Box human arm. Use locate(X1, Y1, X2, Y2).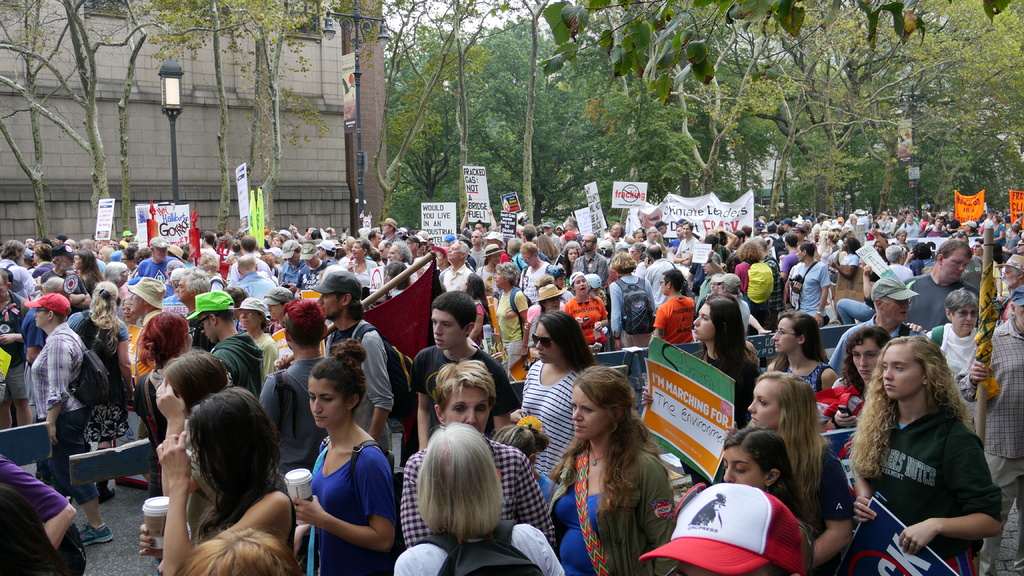
locate(0, 452, 75, 553).
